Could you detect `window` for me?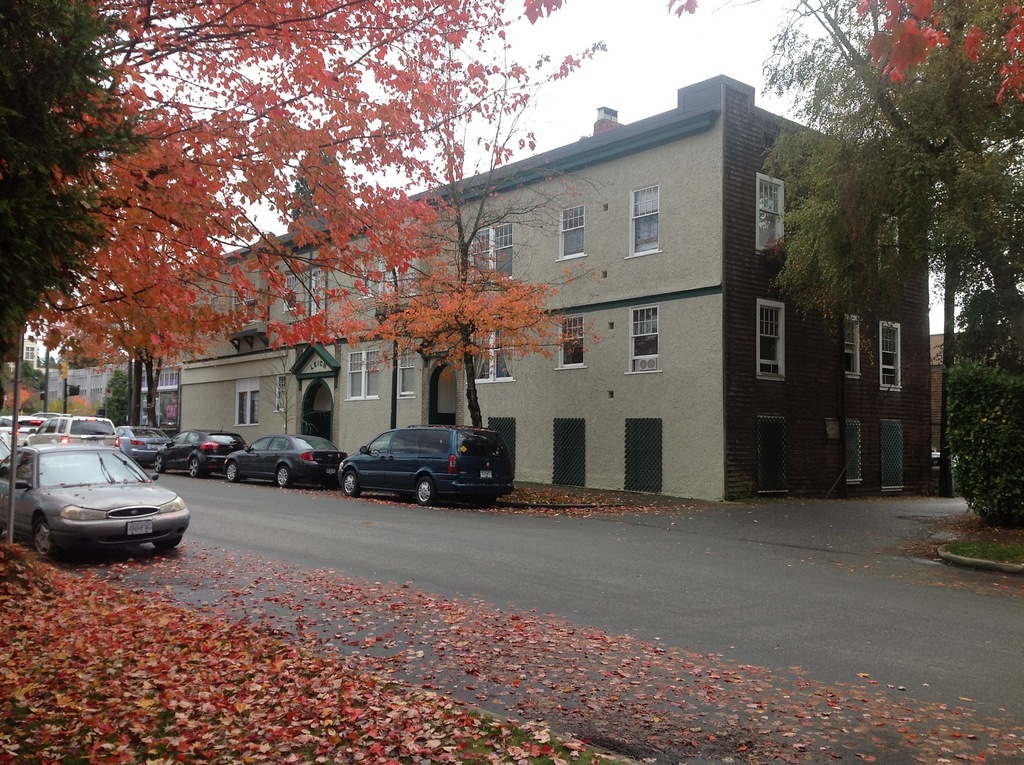
Detection result: [826,303,865,373].
